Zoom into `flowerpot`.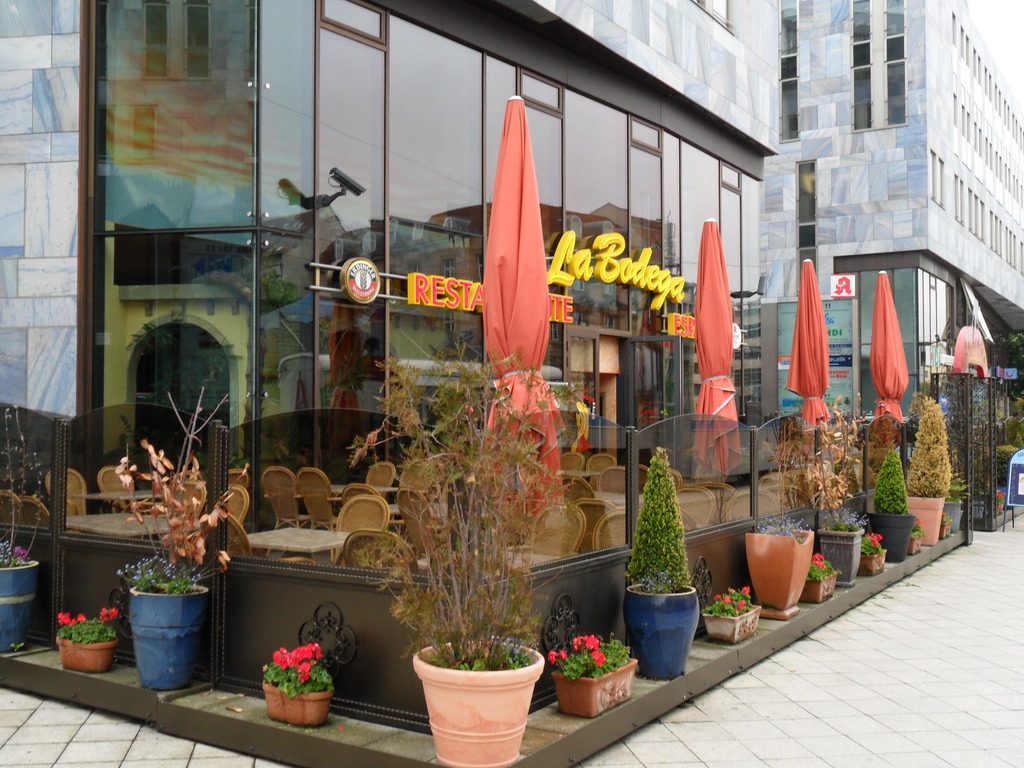
Zoom target: {"left": 65, "top": 626, "right": 116, "bottom": 668}.
